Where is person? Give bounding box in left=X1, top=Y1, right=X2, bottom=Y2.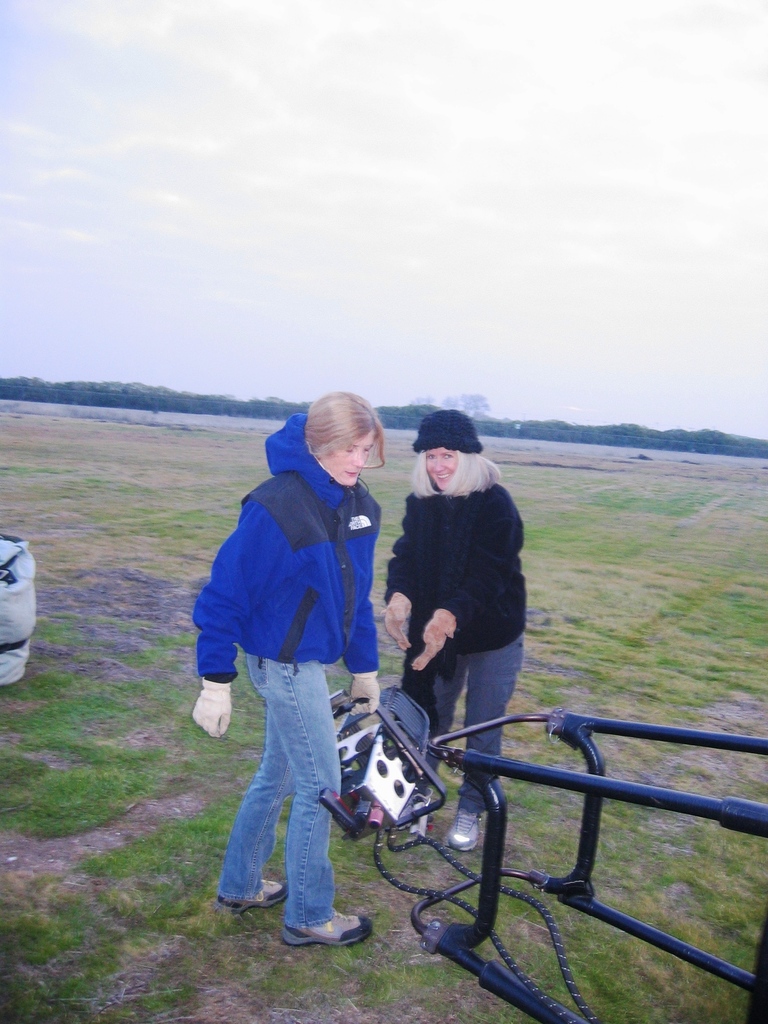
left=201, top=388, right=410, bottom=949.
